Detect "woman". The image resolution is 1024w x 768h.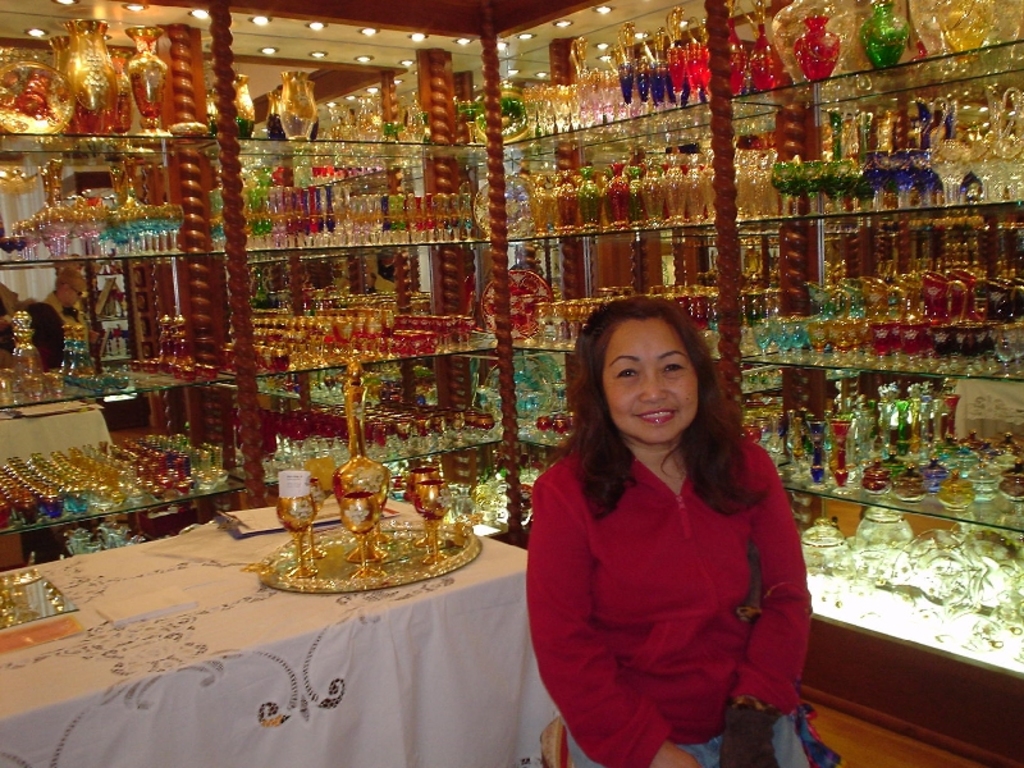
rect(521, 296, 813, 767).
